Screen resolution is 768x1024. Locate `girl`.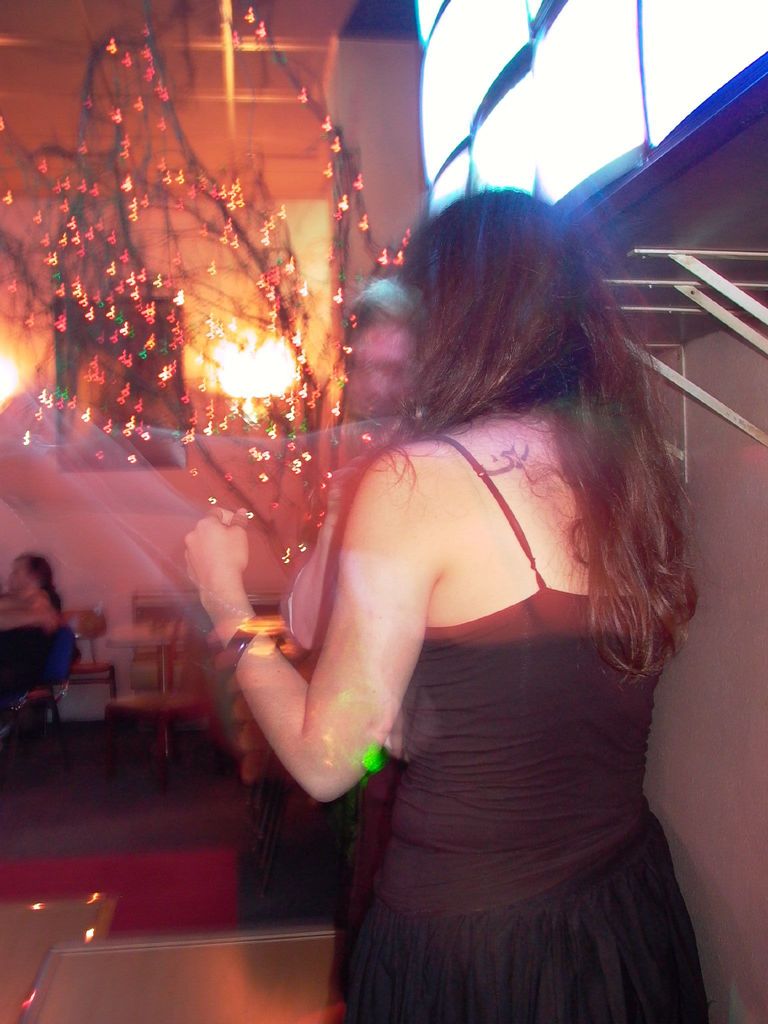
[x1=177, y1=188, x2=721, y2=1023].
